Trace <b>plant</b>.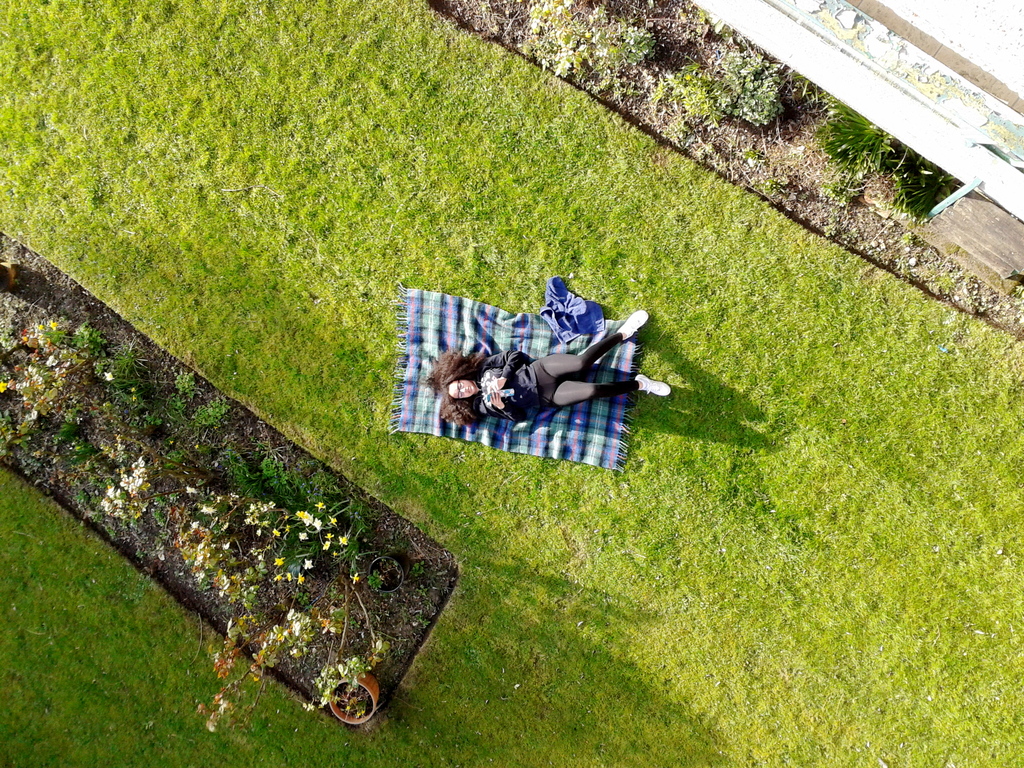
Traced to (40,316,67,344).
